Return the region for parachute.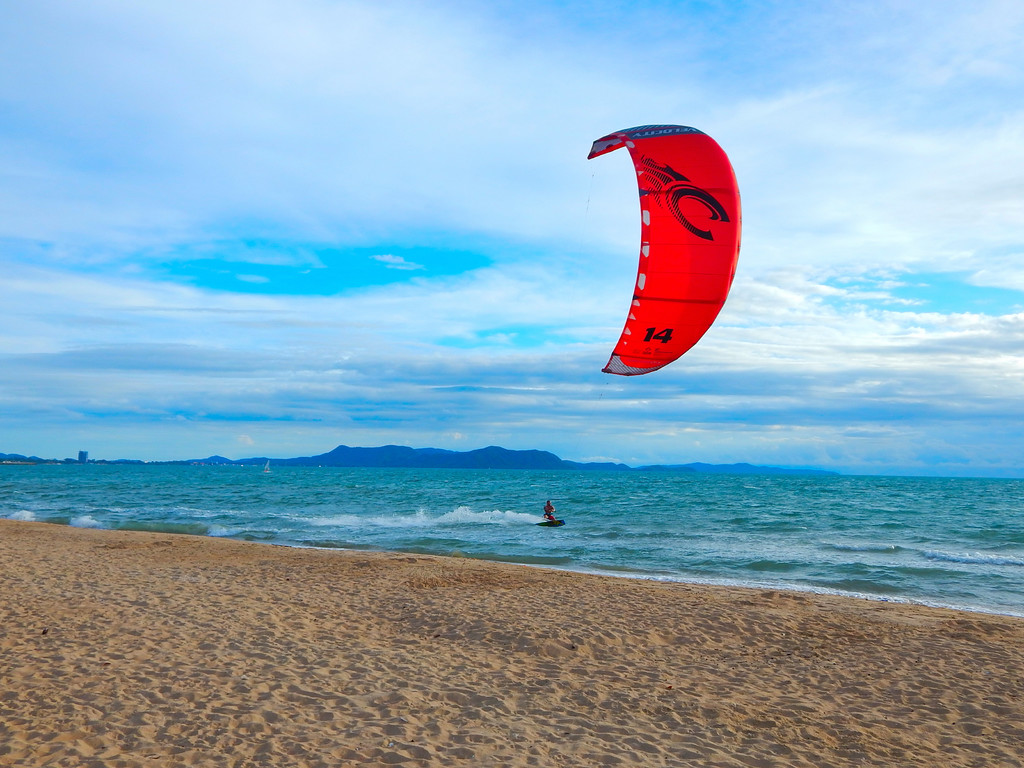
l=568, t=125, r=746, b=405.
